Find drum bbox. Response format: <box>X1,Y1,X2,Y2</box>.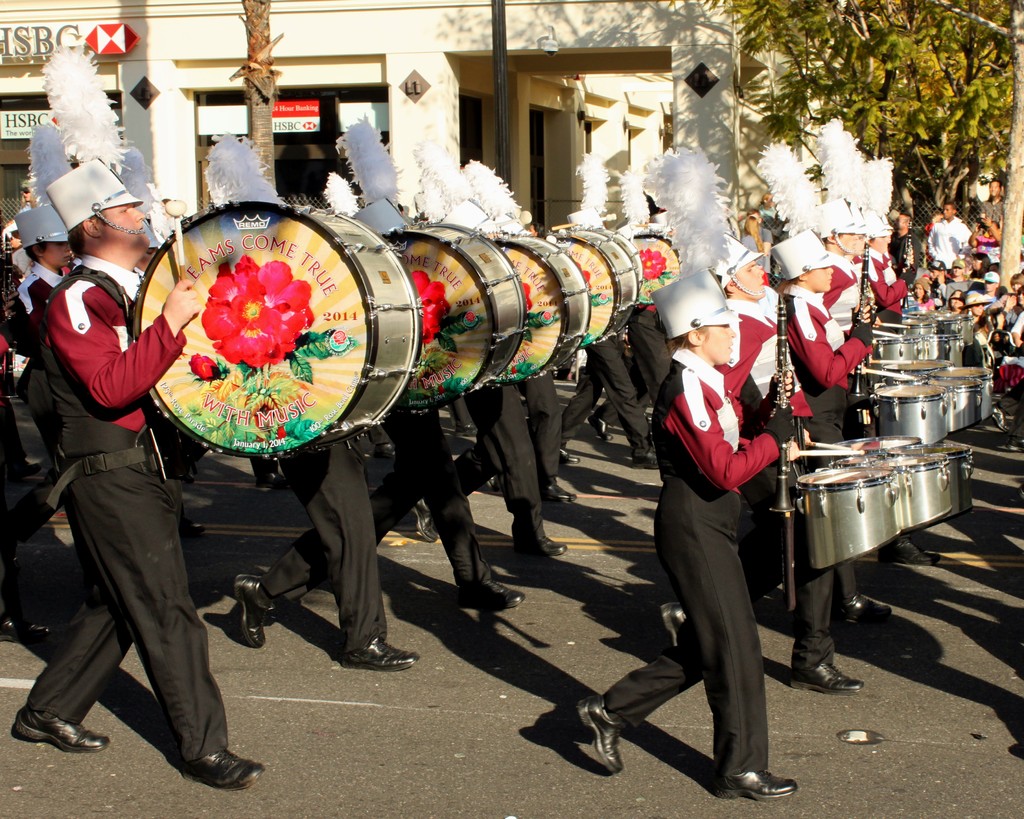
<box>548,227,636,353</box>.
